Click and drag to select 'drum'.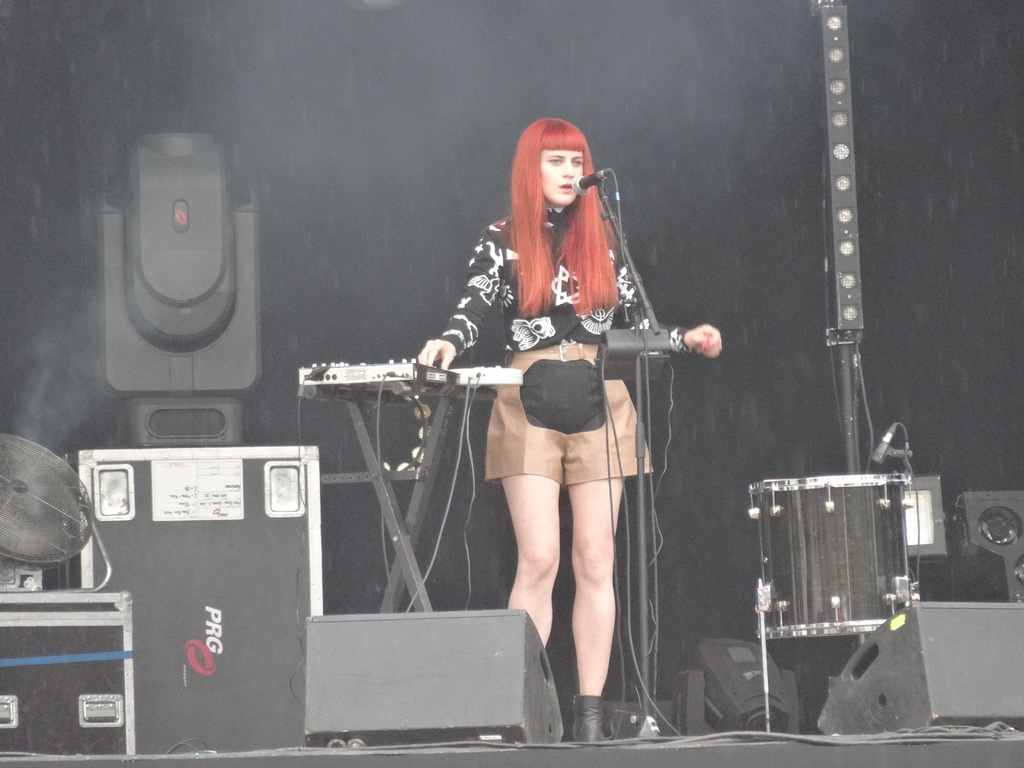
Selection: l=746, t=475, r=922, b=638.
